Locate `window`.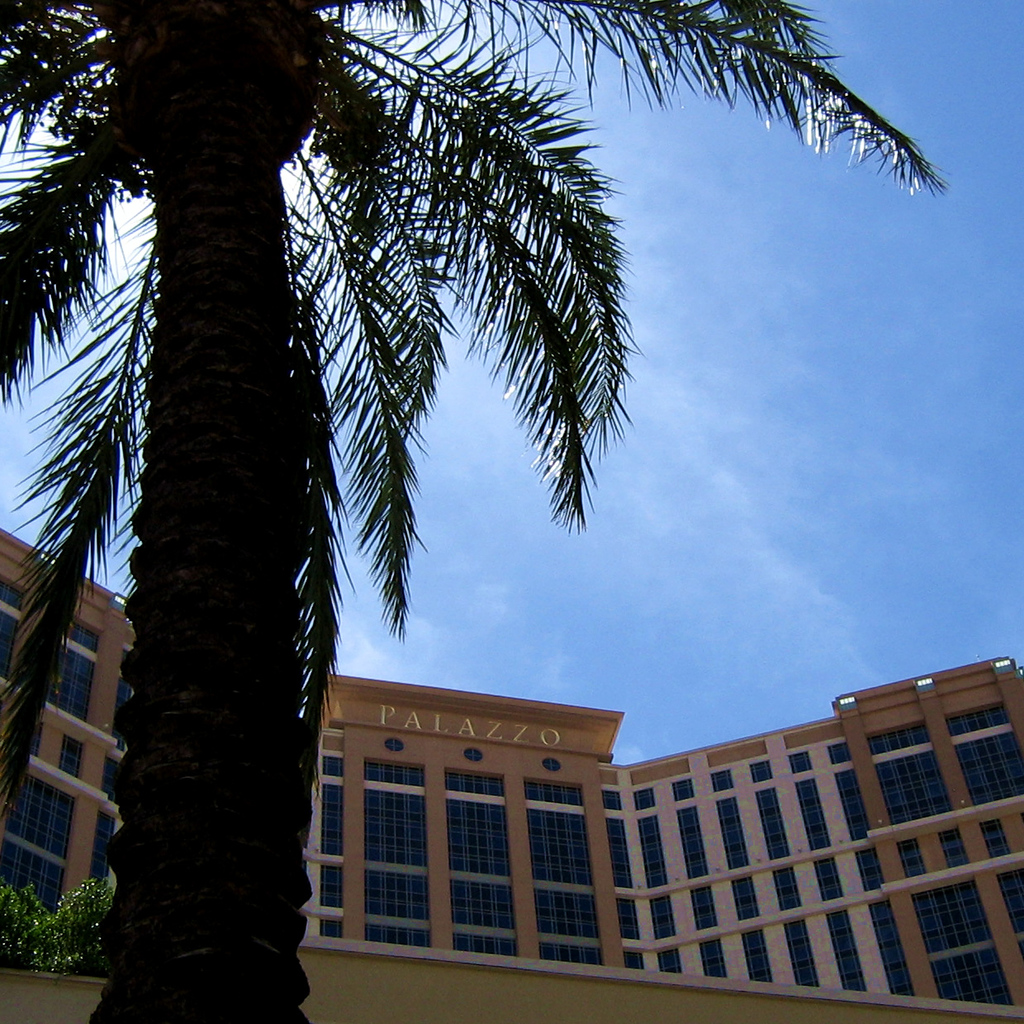
Bounding box: 898/842/922/878.
